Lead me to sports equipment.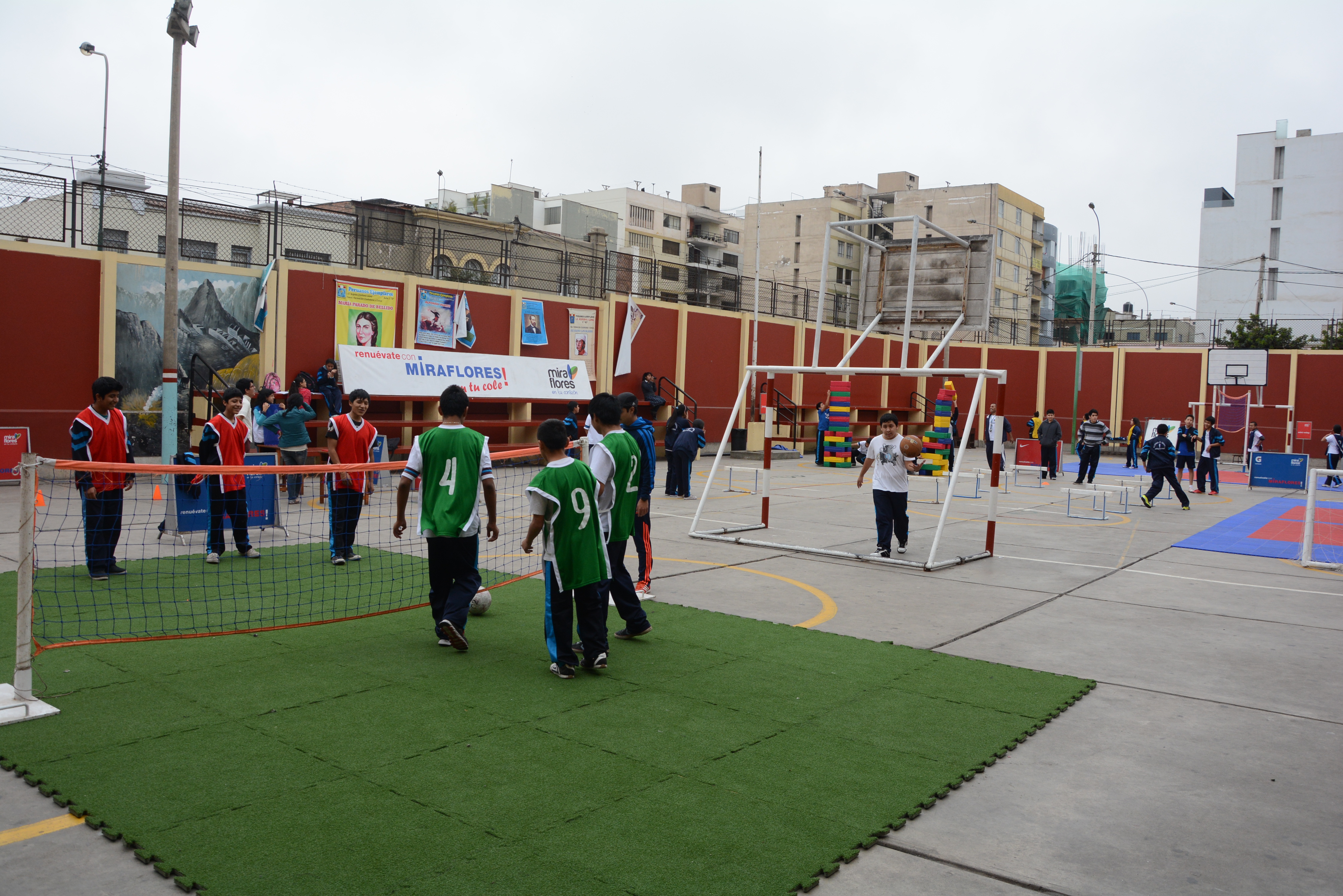
Lead to [left=207, top=108, right=304, bottom=173].
